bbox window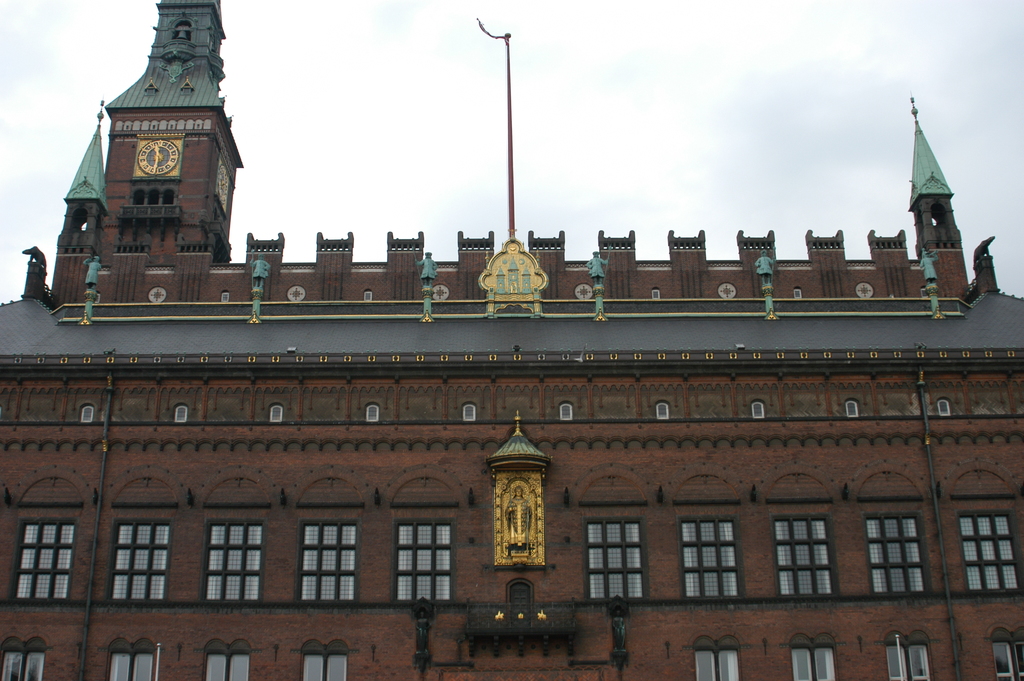
pyautogui.locateOnScreen(681, 523, 742, 589)
